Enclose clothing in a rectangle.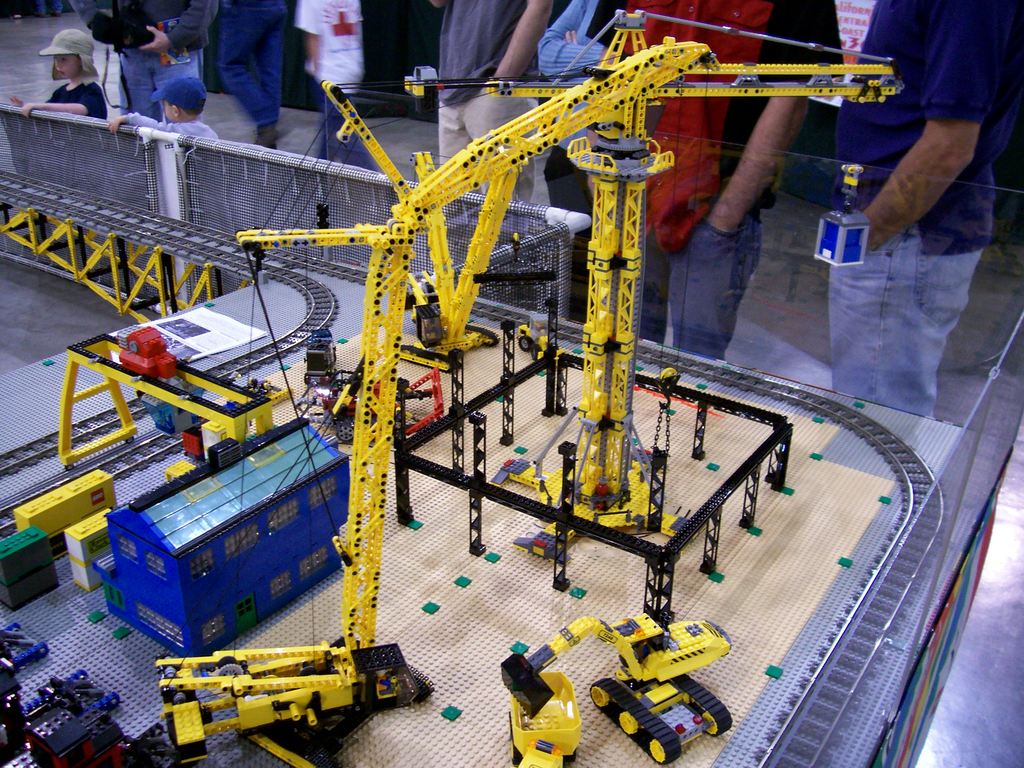
99:0:212:128.
